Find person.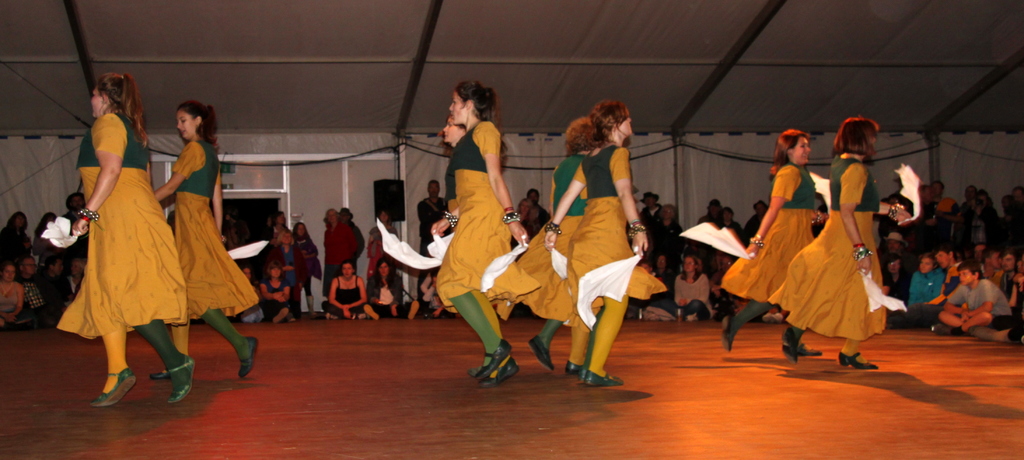
box(320, 200, 350, 279).
